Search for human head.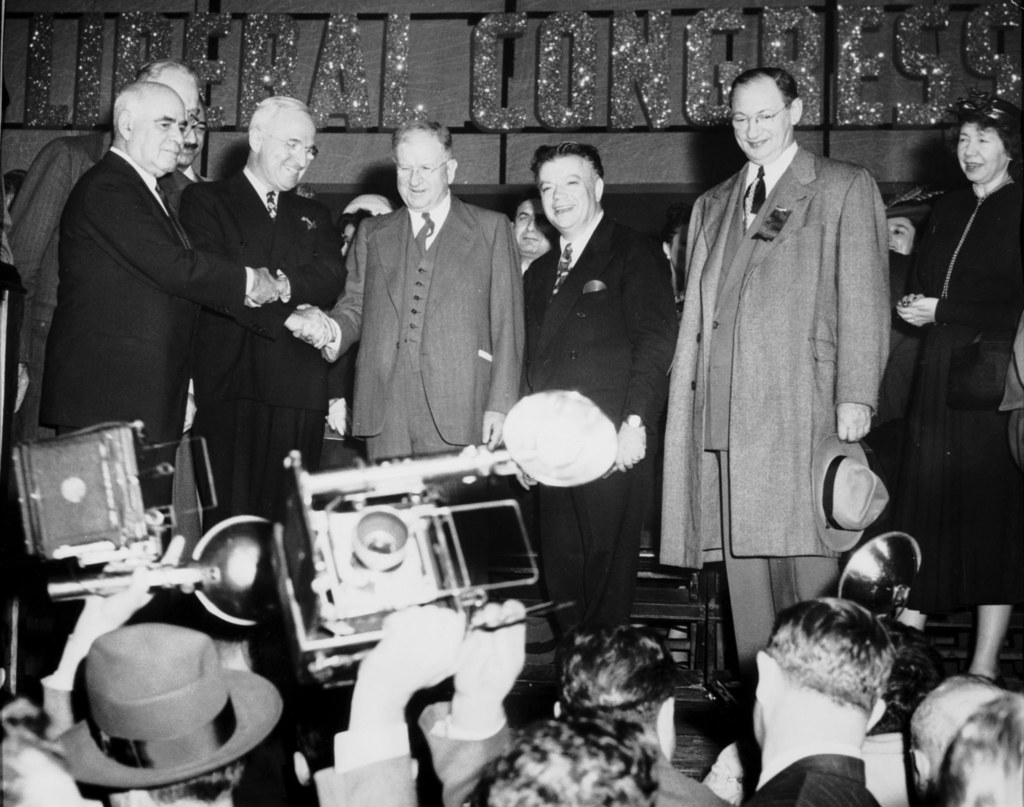
Found at bbox=[188, 117, 205, 167].
